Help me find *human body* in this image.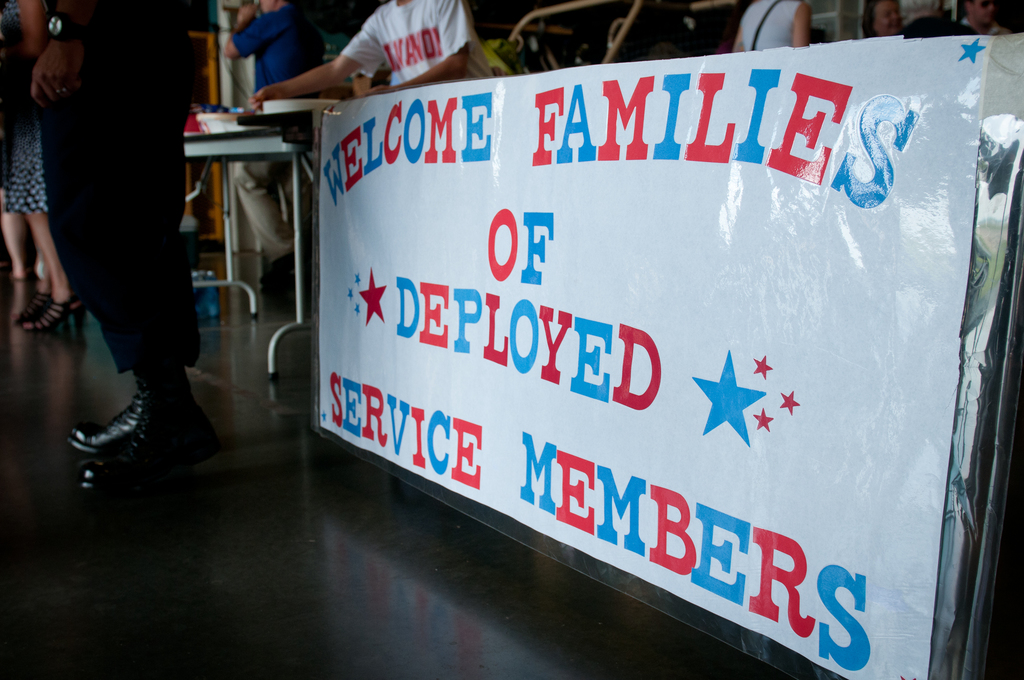
Found it: <region>961, 0, 1012, 33</region>.
